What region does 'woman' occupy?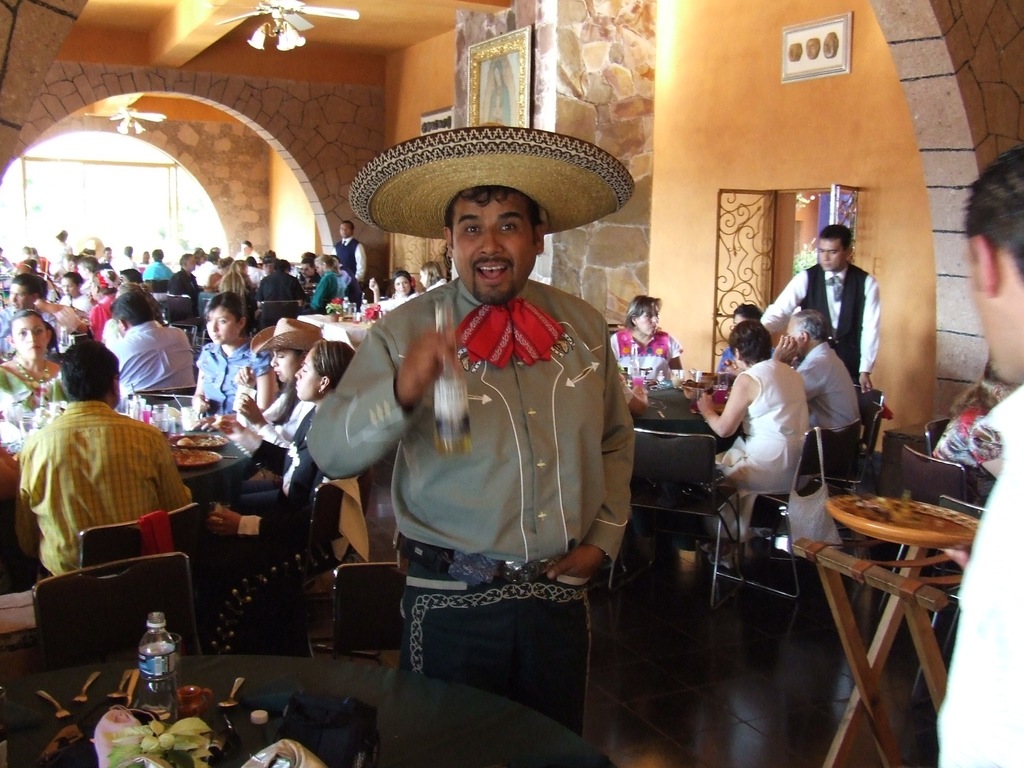
614/295/684/367.
